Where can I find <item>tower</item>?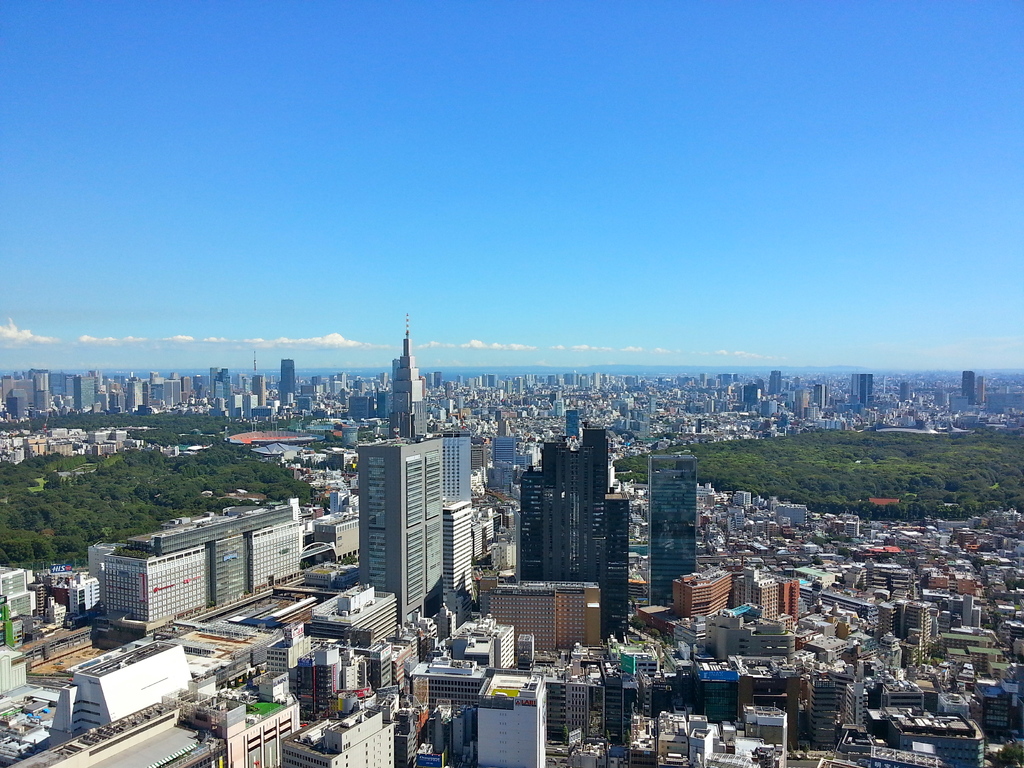
You can find it at {"left": 74, "top": 373, "right": 95, "bottom": 413}.
